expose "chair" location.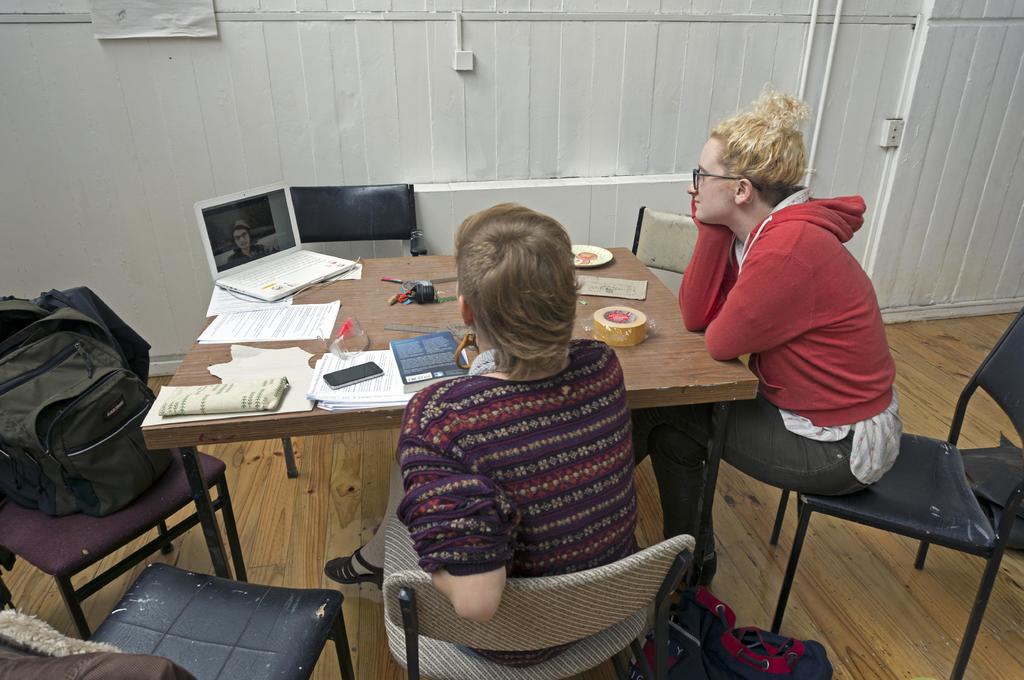
Exposed at region(624, 203, 701, 274).
